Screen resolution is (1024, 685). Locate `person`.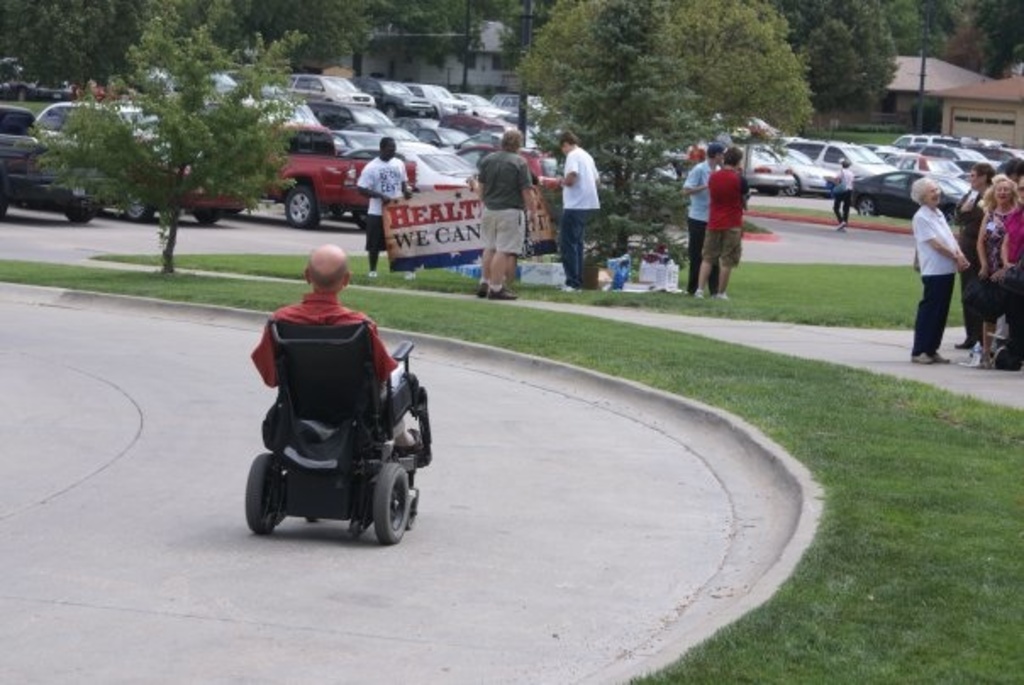
990/171/1022/368.
